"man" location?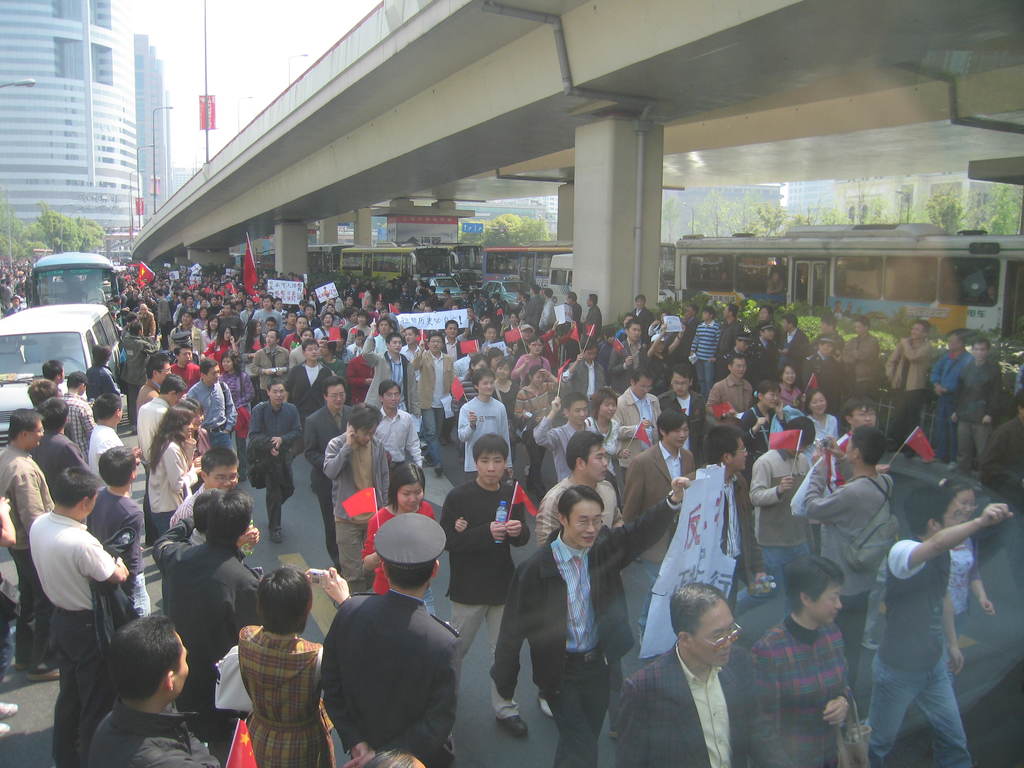
(x1=184, y1=361, x2=239, y2=471)
